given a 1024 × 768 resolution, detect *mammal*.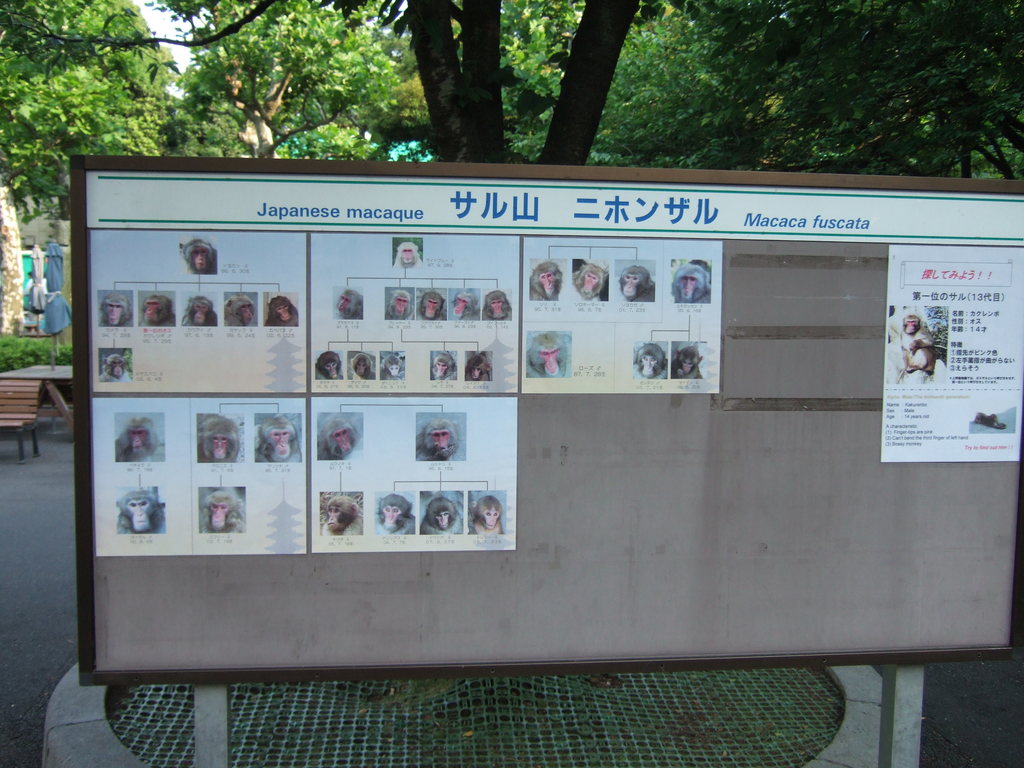
(320, 496, 360, 536).
